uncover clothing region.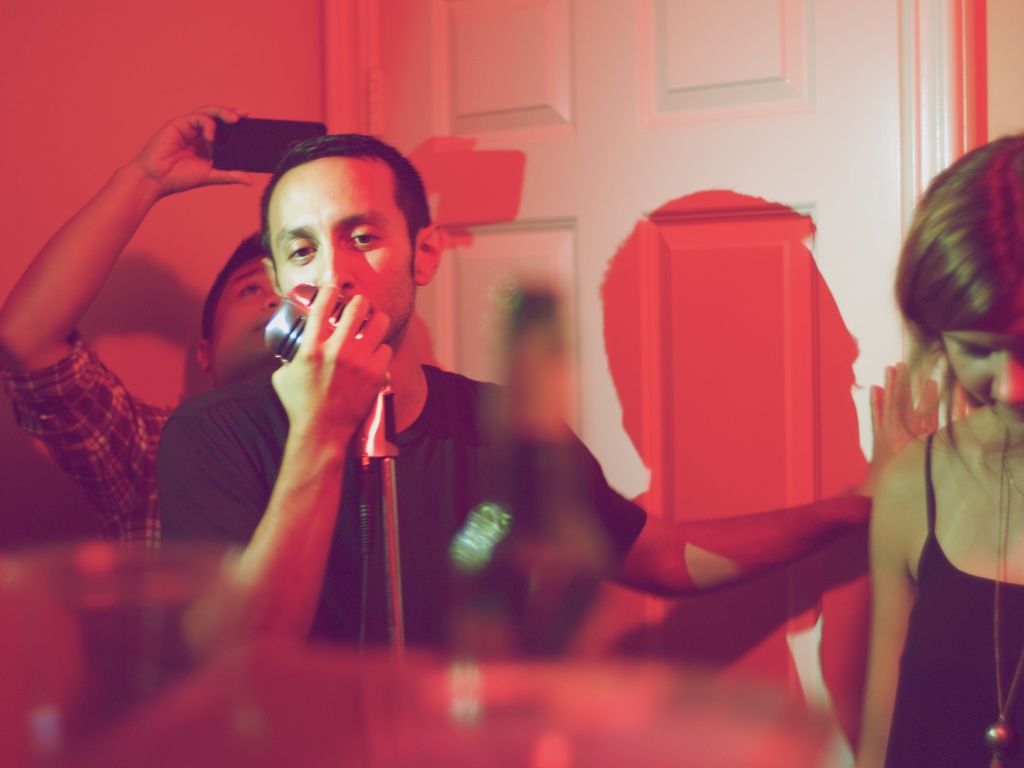
Uncovered: {"x1": 13, "y1": 340, "x2": 188, "y2": 613}.
